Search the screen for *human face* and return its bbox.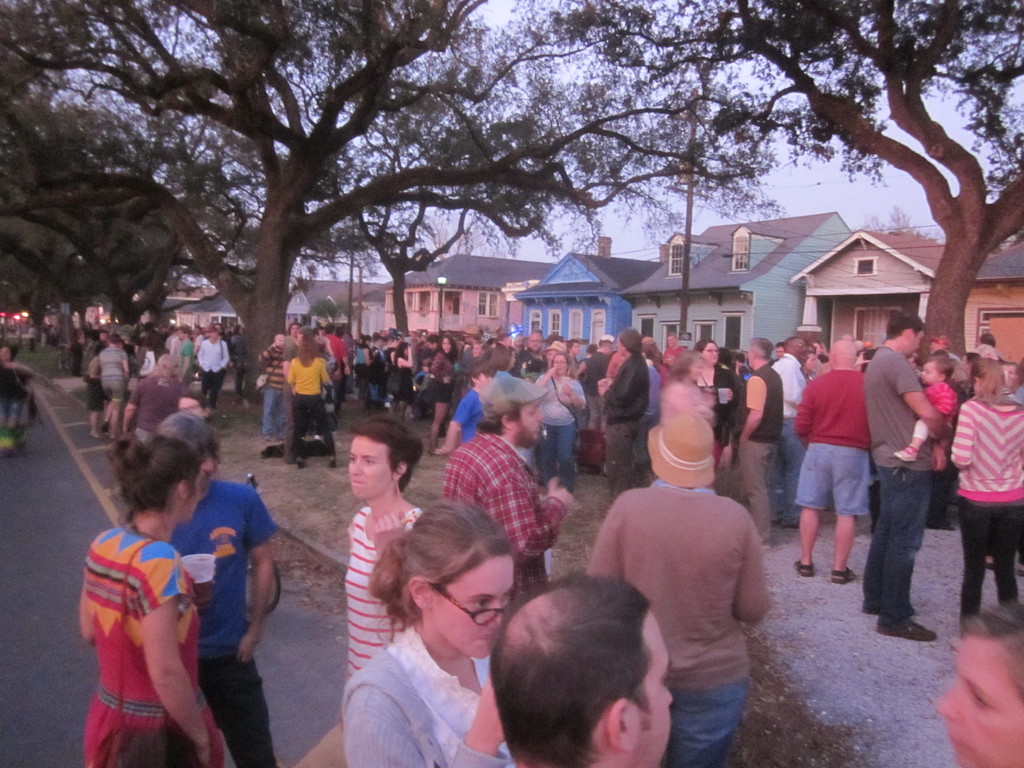
Found: 186 480 201 518.
